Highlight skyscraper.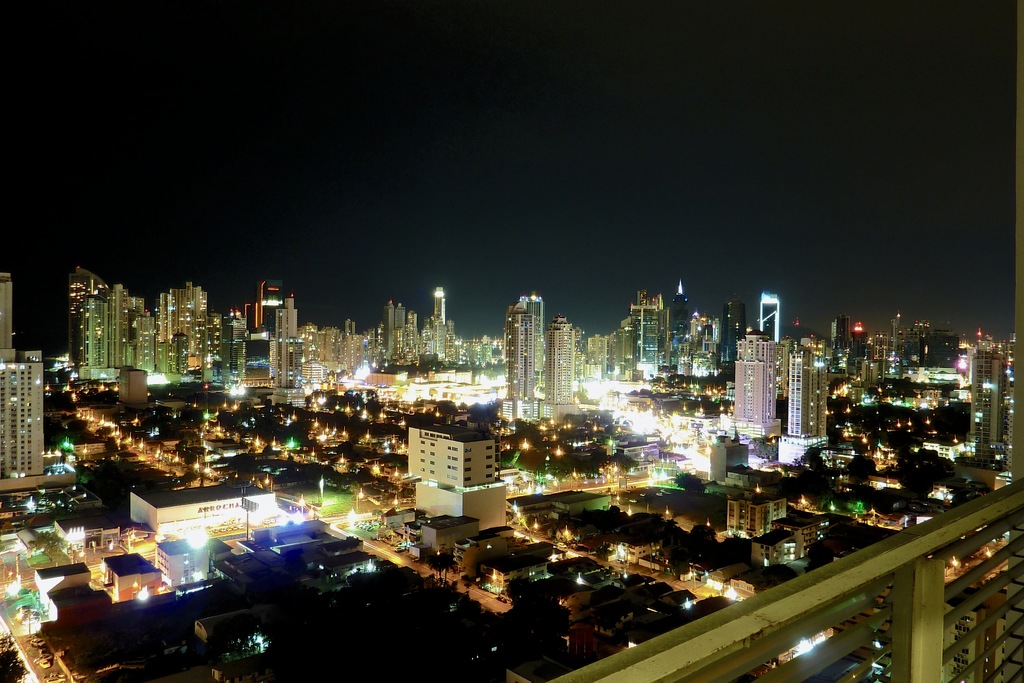
Highlighted region: 759 289 780 347.
